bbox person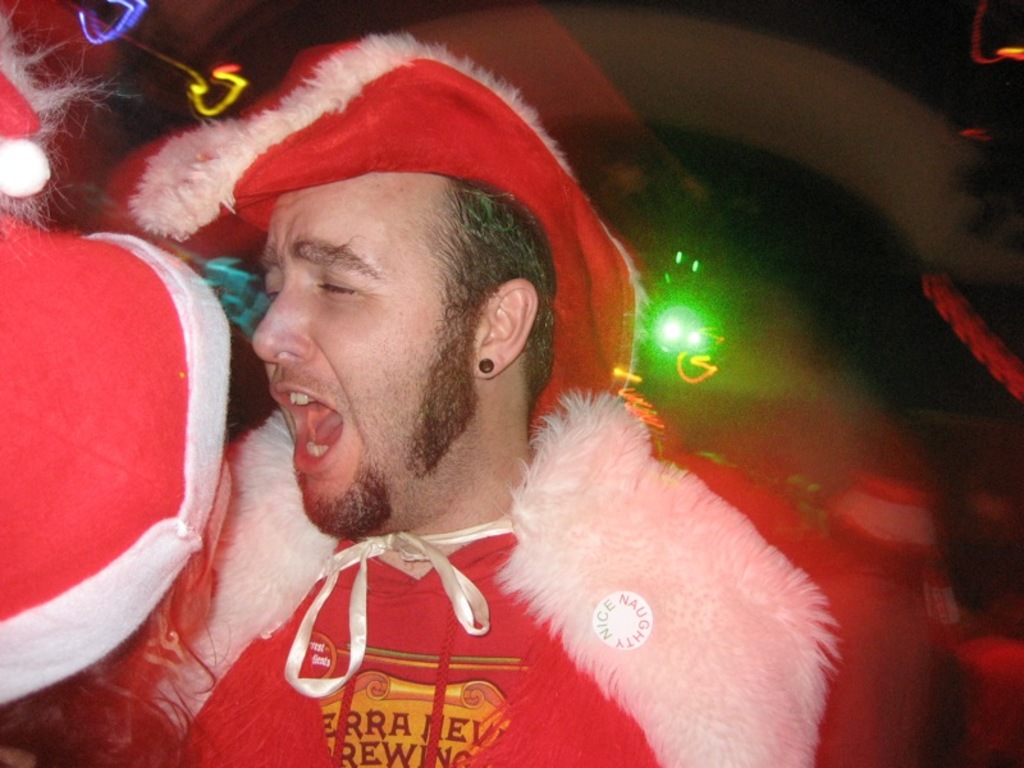
{"x1": 166, "y1": 41, "x2": 740, "y2": 767}
